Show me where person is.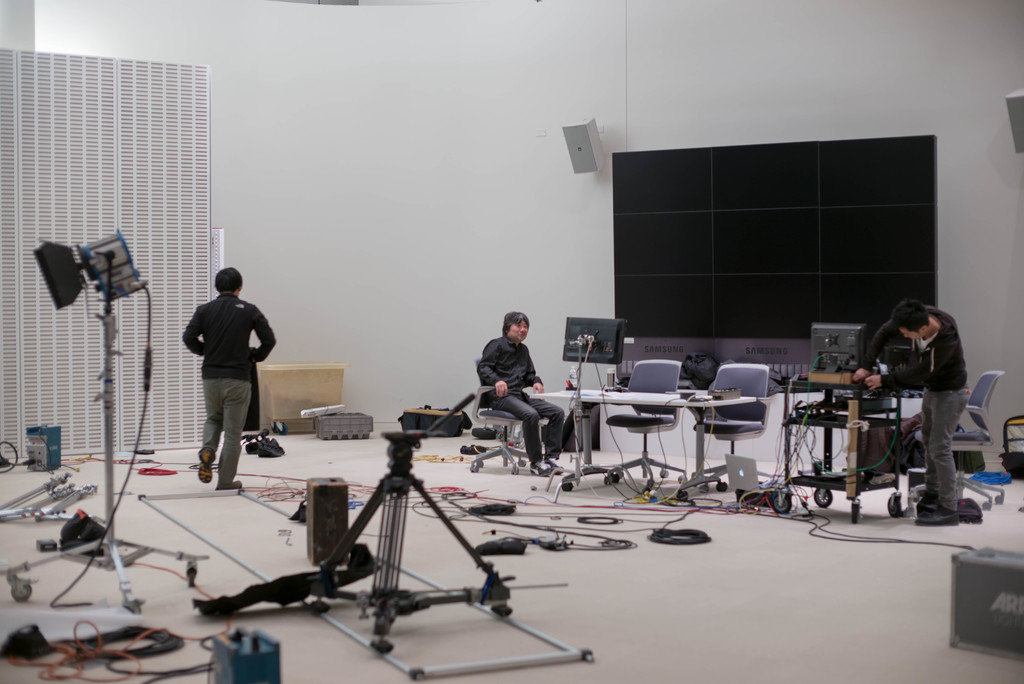
person is at <region>172, 266, 262, 489</region>.
